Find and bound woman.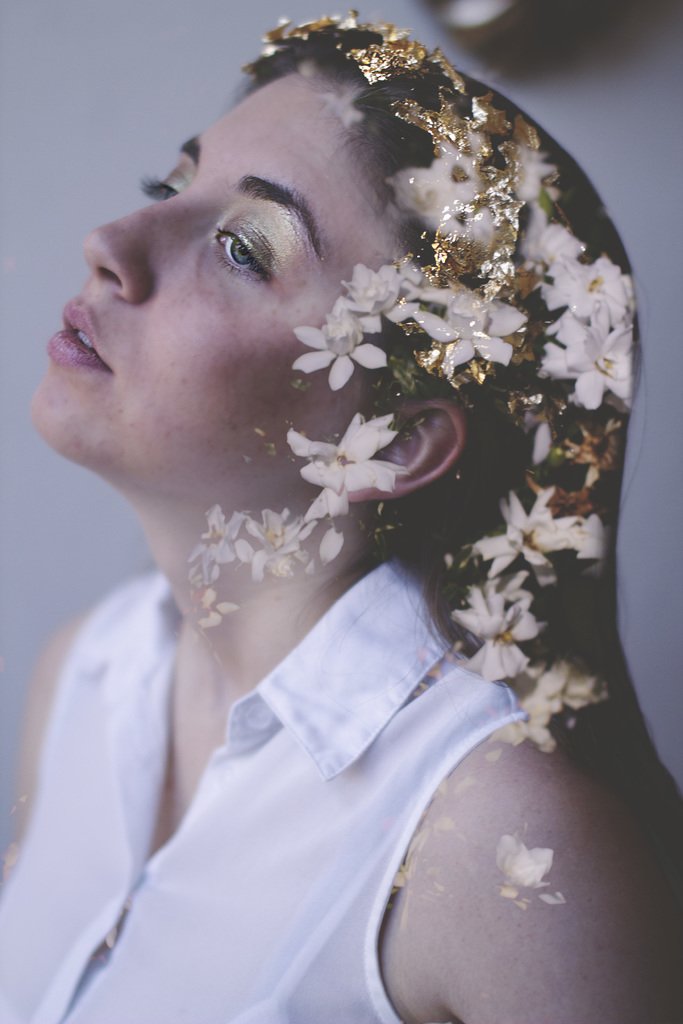
Bound: 0/8/682/1023.
